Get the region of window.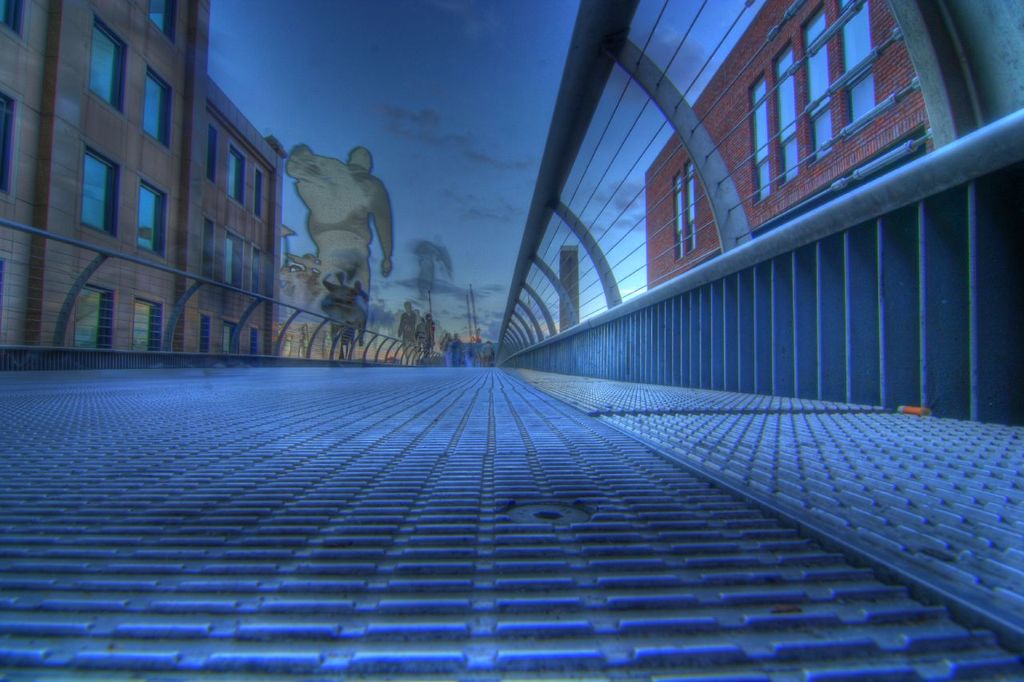
bbox(229, 146, 247, 211).
